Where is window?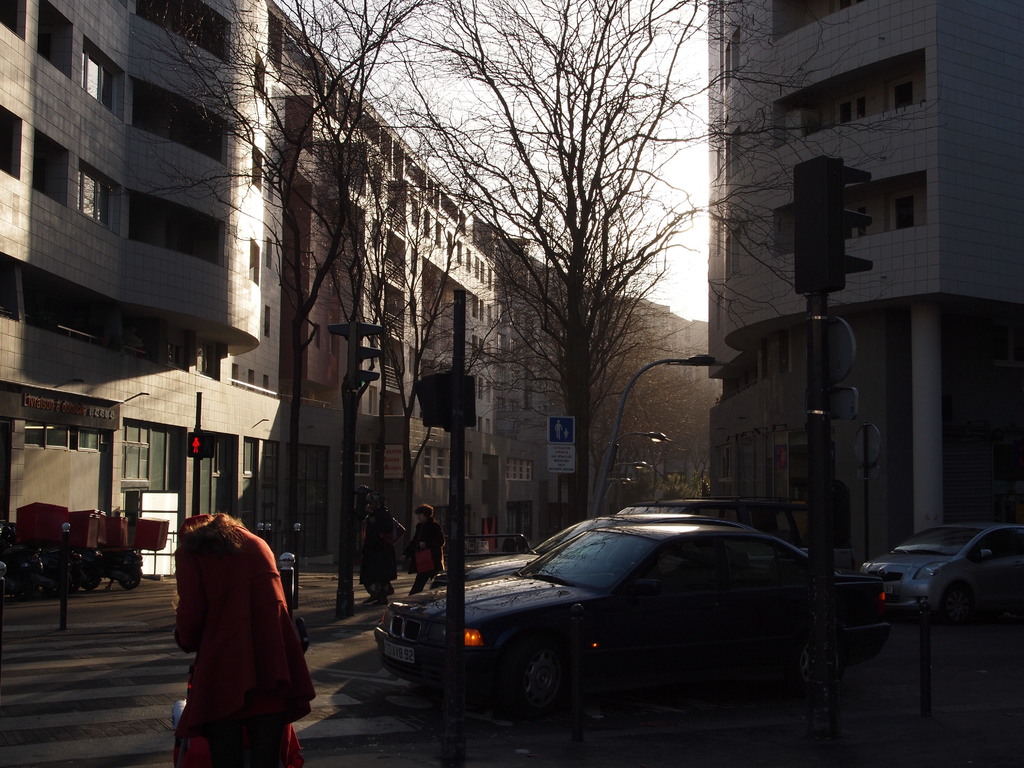
x1=488 y1=344 x2=492 y2=367.
